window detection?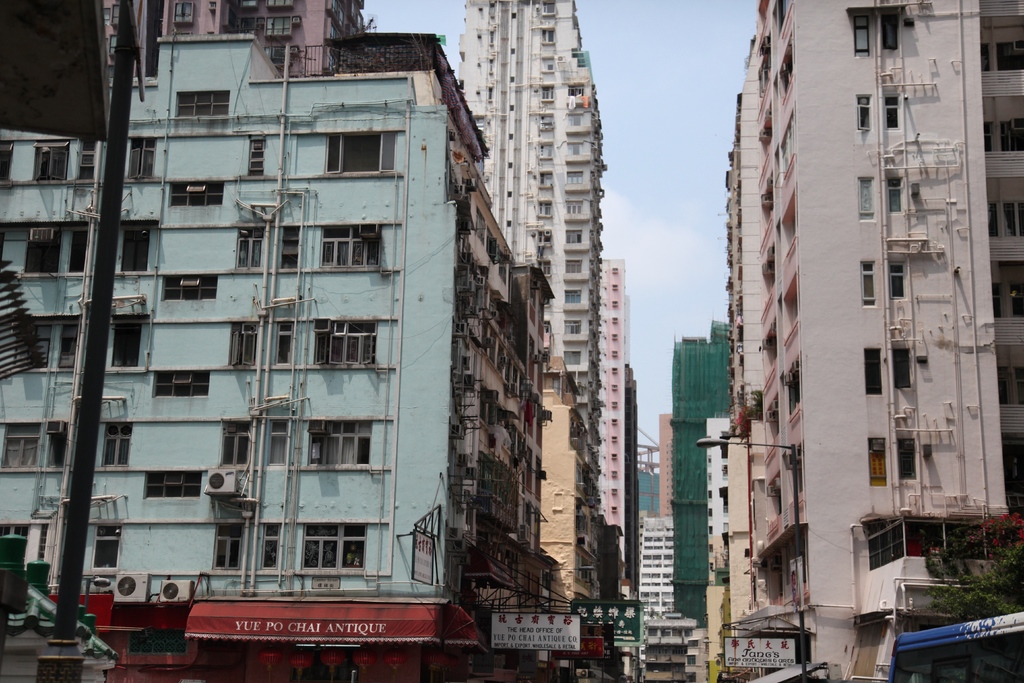
<region>165, 181, 220, 203</region>
